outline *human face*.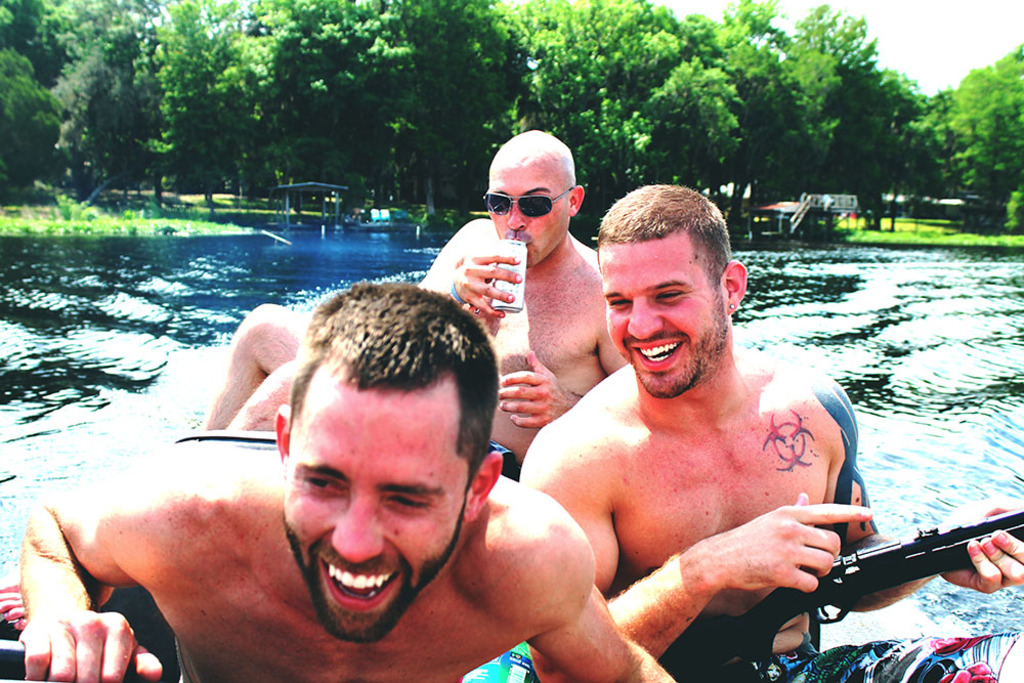
Outline: [607, 251, 724, 394].
